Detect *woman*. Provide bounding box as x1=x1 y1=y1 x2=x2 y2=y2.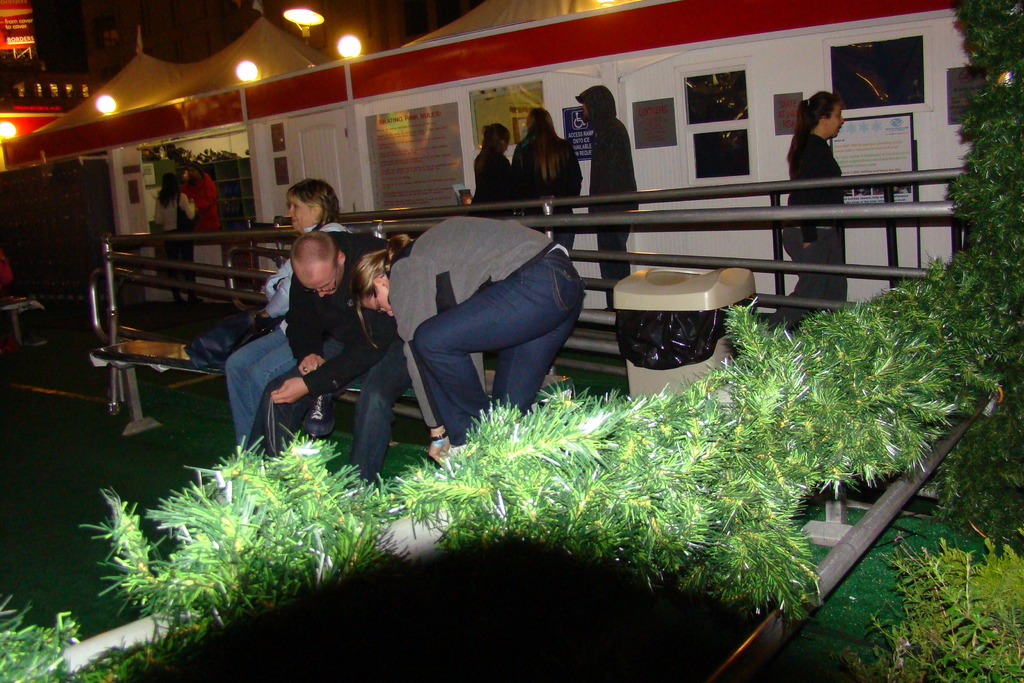
x1=180 y1=158 x2=220 y2=229.
